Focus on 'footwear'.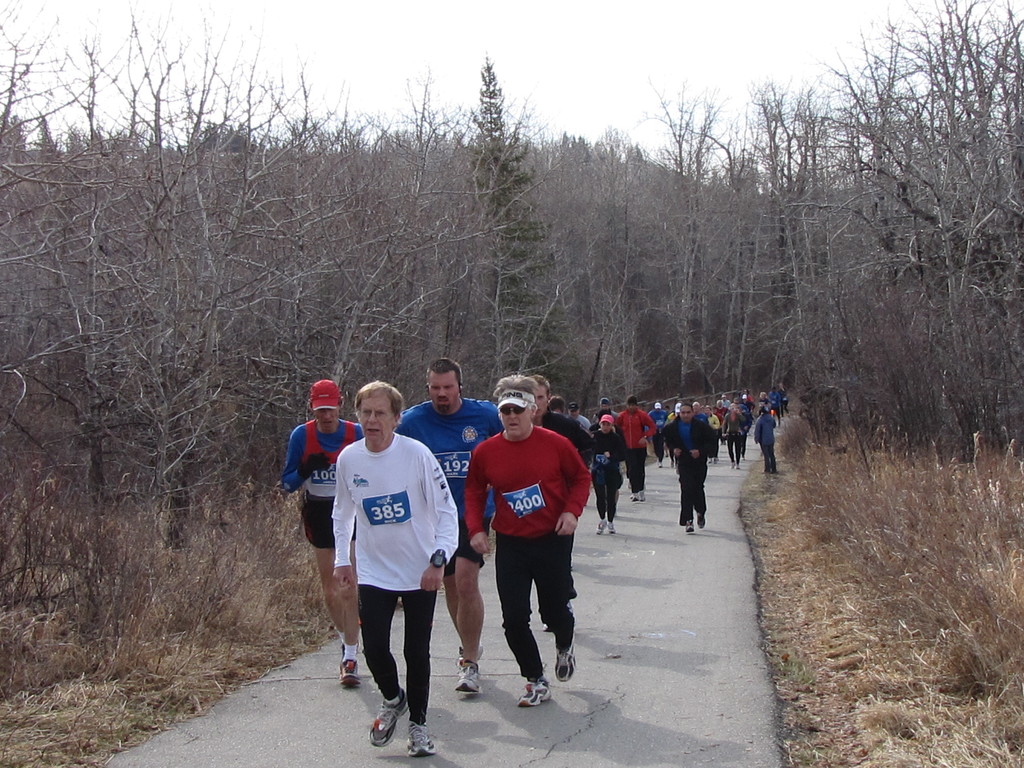
Focused at <bbox>451, 657, 479, 694</bbox>.
